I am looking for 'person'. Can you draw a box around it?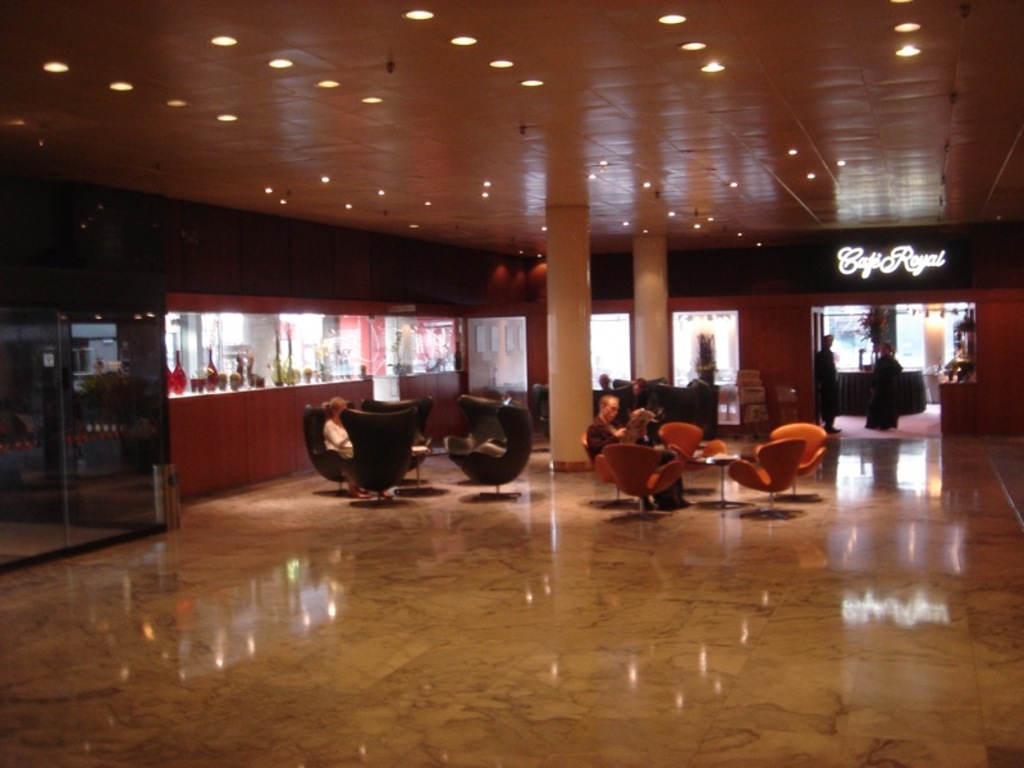
Sure, the bounding box is 317, 385, 353, 457.
